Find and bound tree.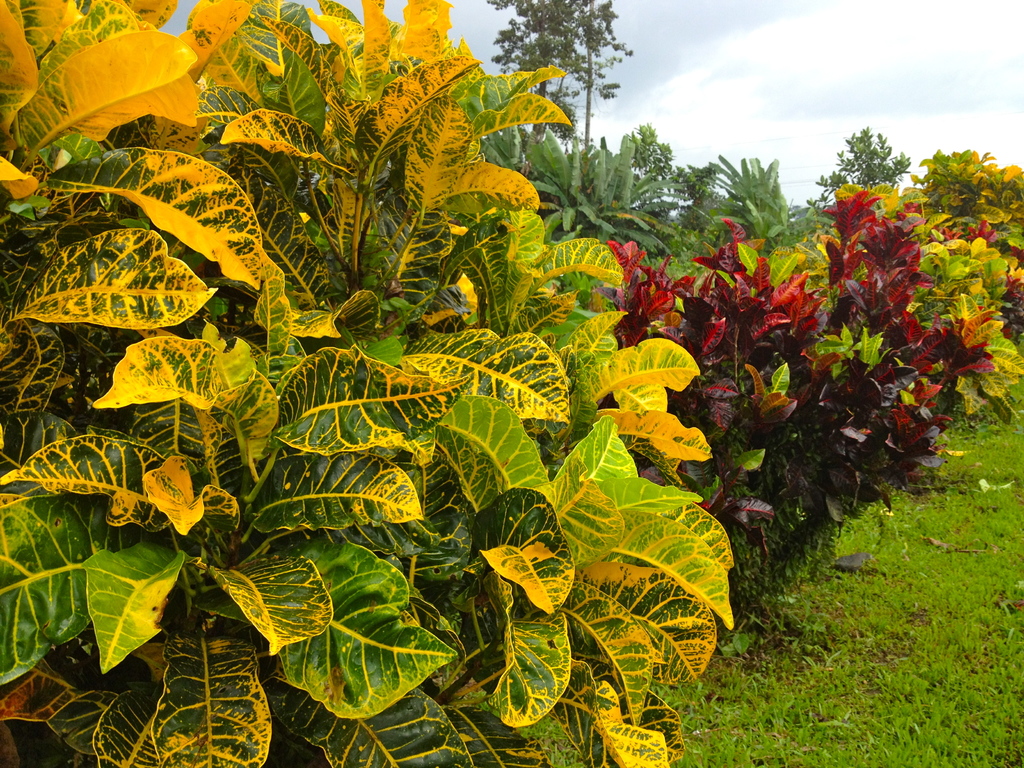
Bound: bbox(810, 127, 908, 204).
